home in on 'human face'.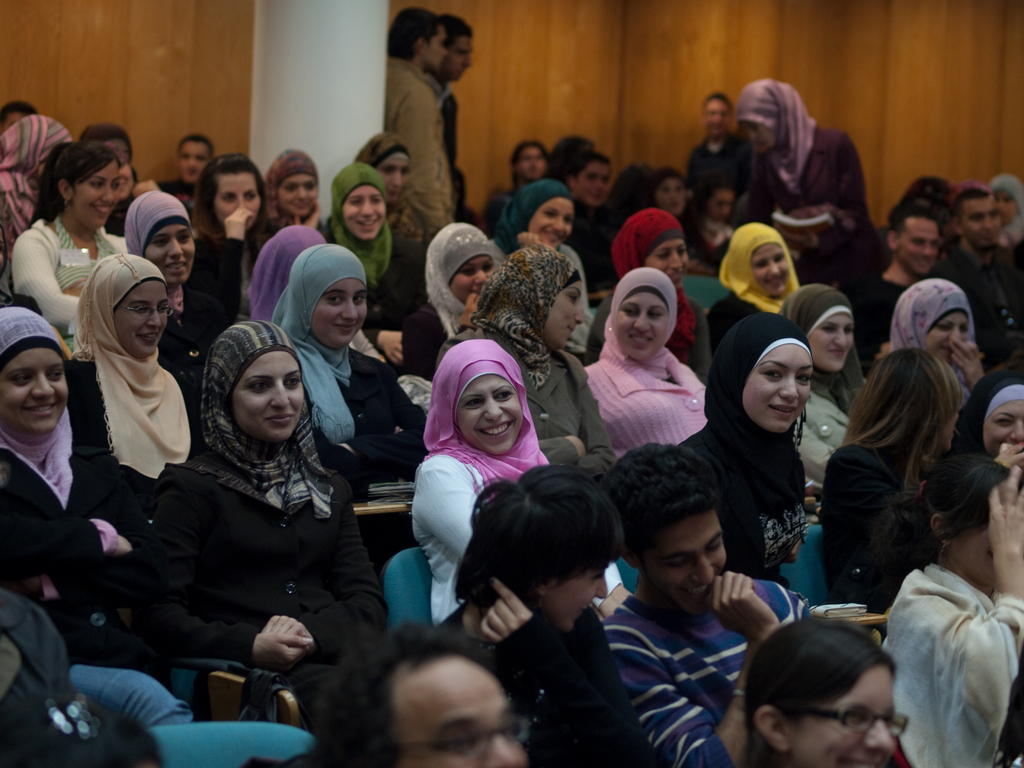
Homed in at (x1=235, y1=352, x2=300, y2=440).
